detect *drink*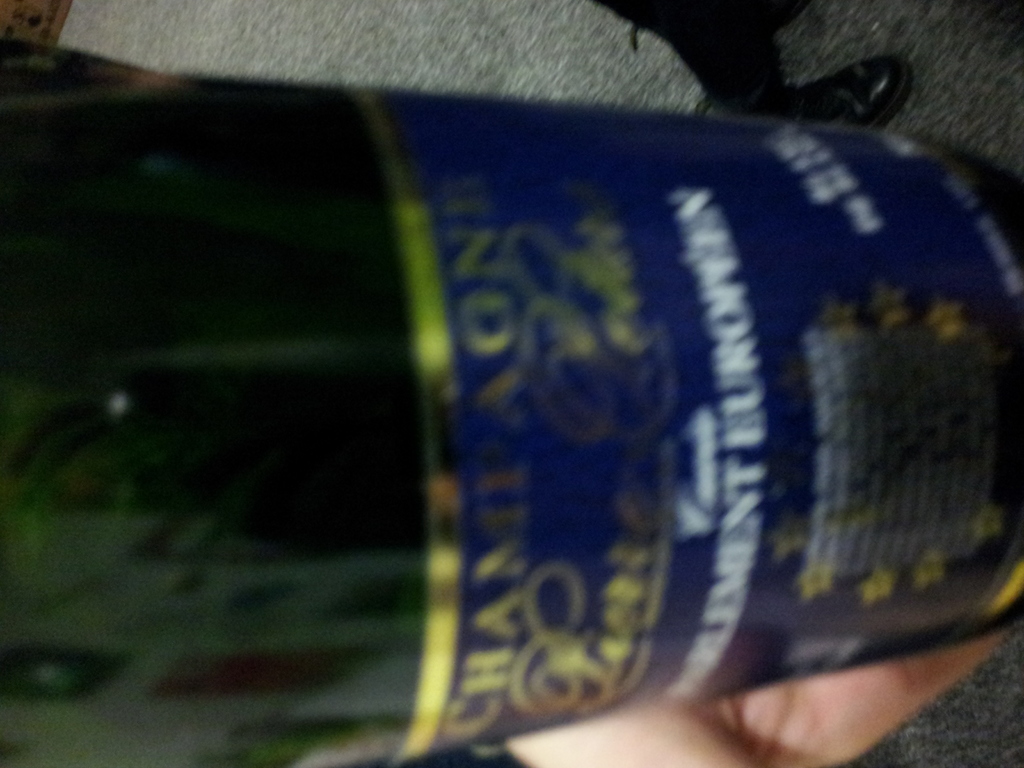
region(0, 32, 1023, 767)
